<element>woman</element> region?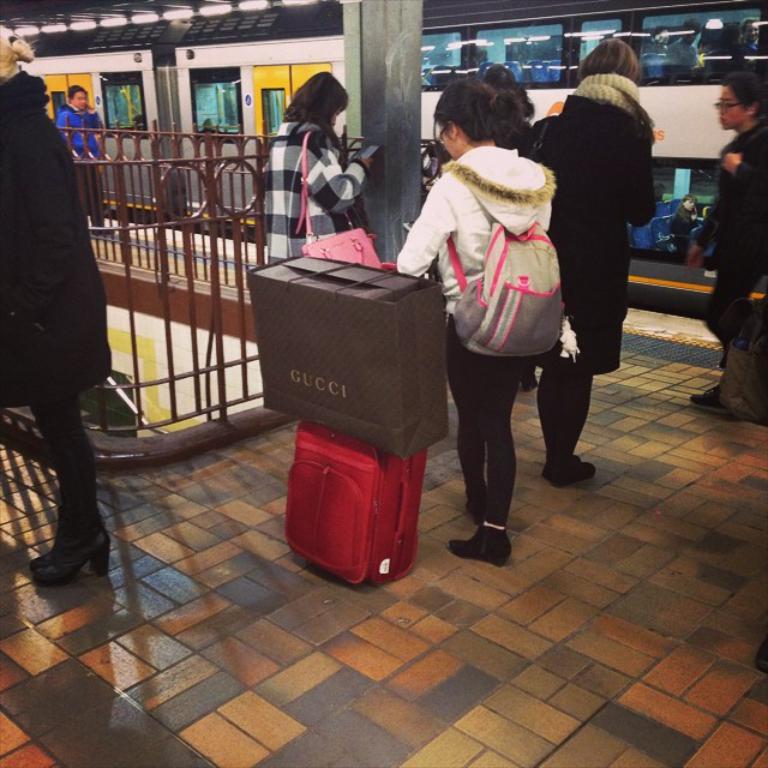
(left=0, top=25, right=114, bottom=586)
